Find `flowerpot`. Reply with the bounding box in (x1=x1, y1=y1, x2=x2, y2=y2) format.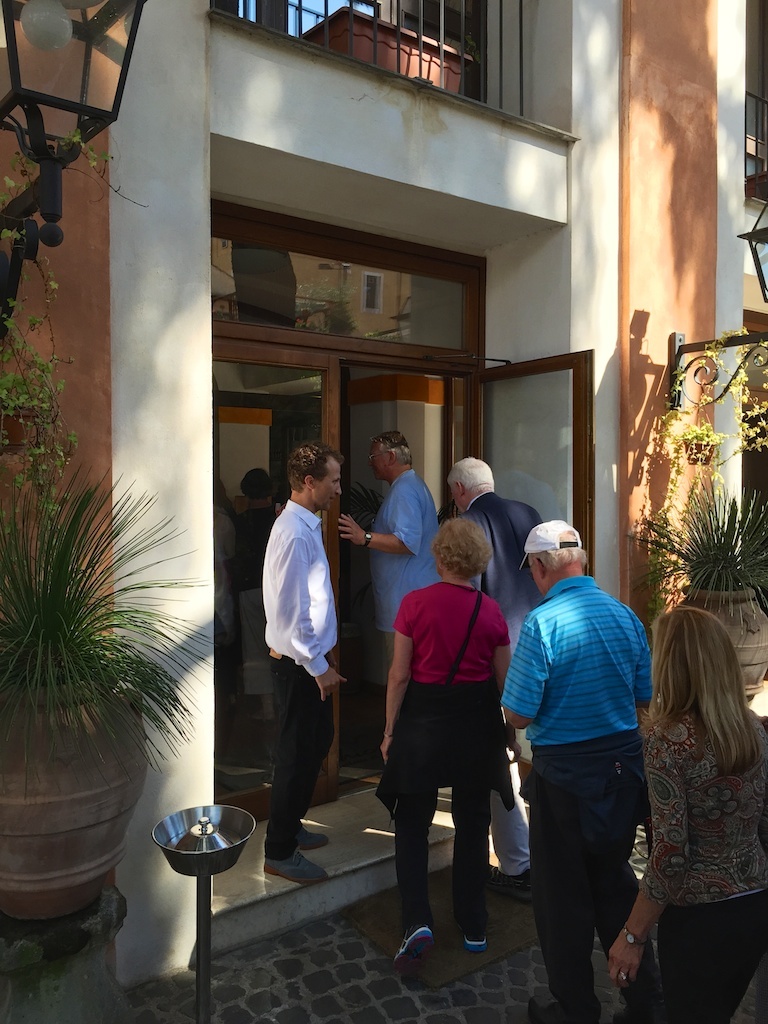
(x1=675, y1=581, x2=767, y2=702).
